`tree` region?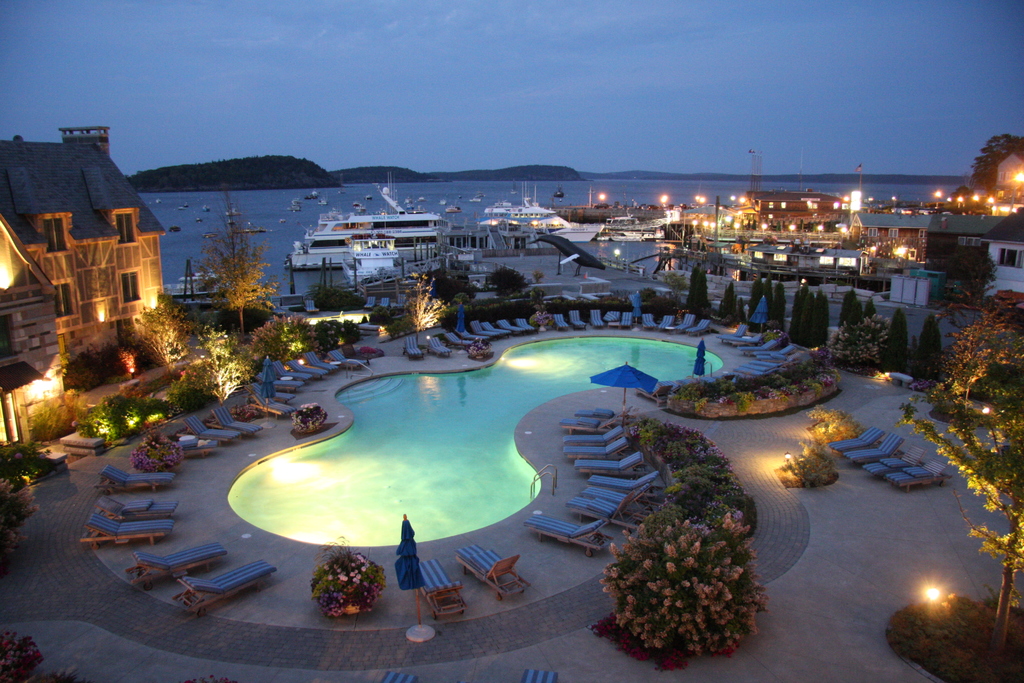
[306,285,362,313]
